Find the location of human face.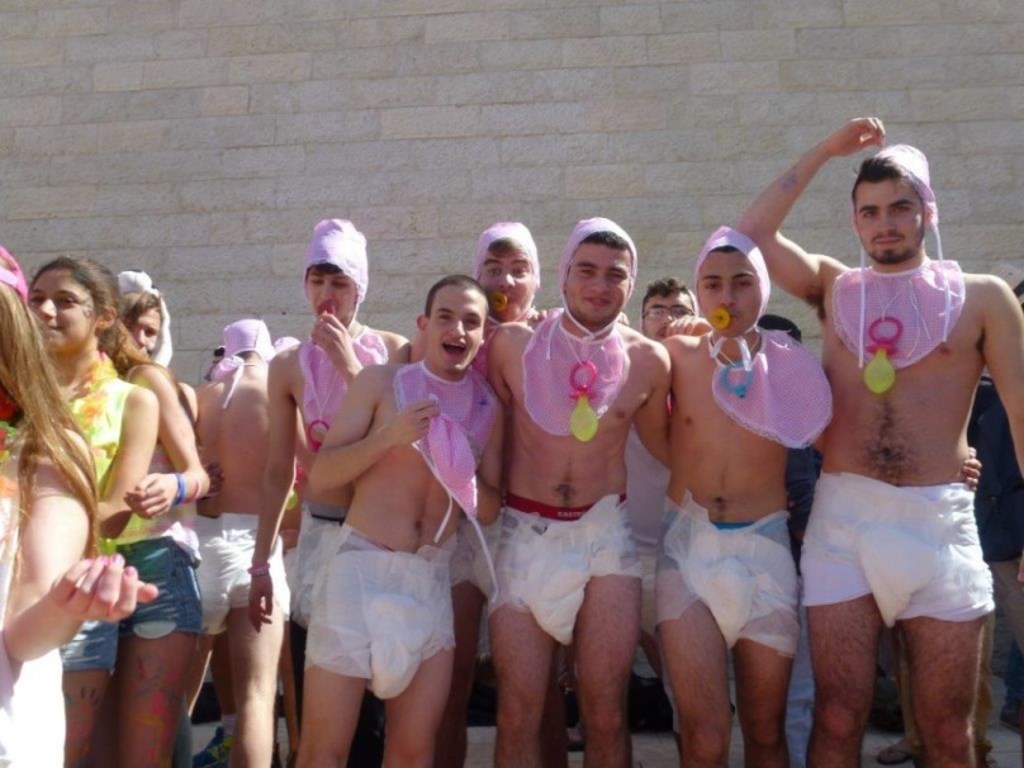
Location: x1=646 y1=289 x2=688 y2=337.
